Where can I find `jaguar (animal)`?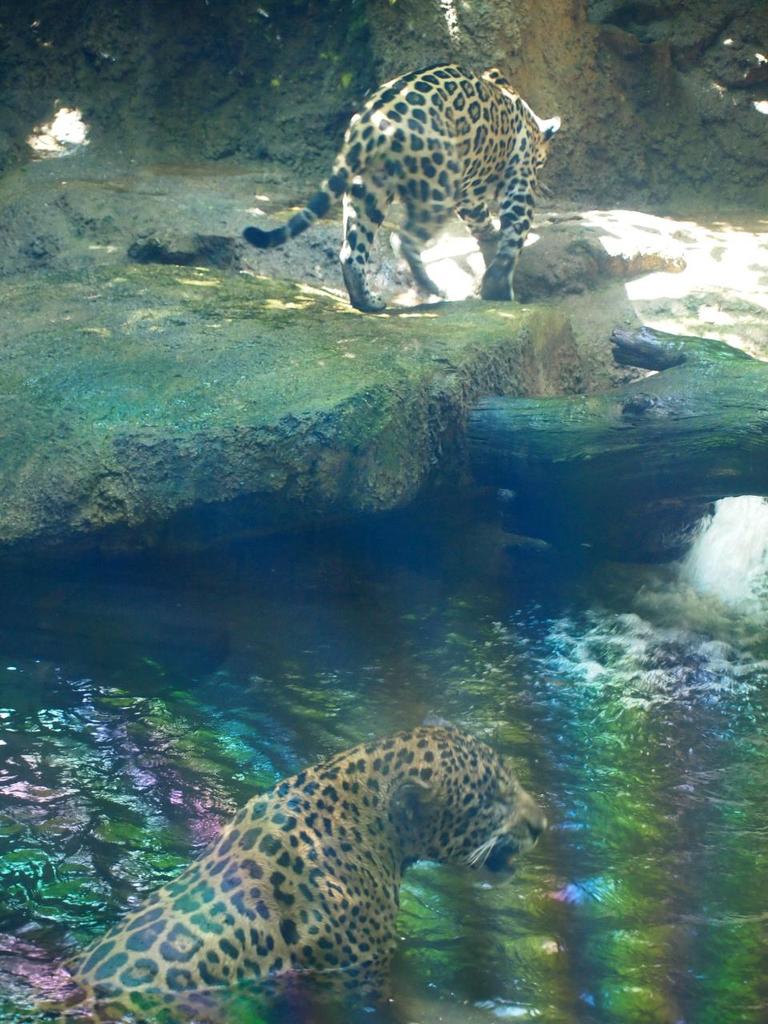
You can find it at pyautogui.locateOnScreen(30, 721, 549, 1023).
